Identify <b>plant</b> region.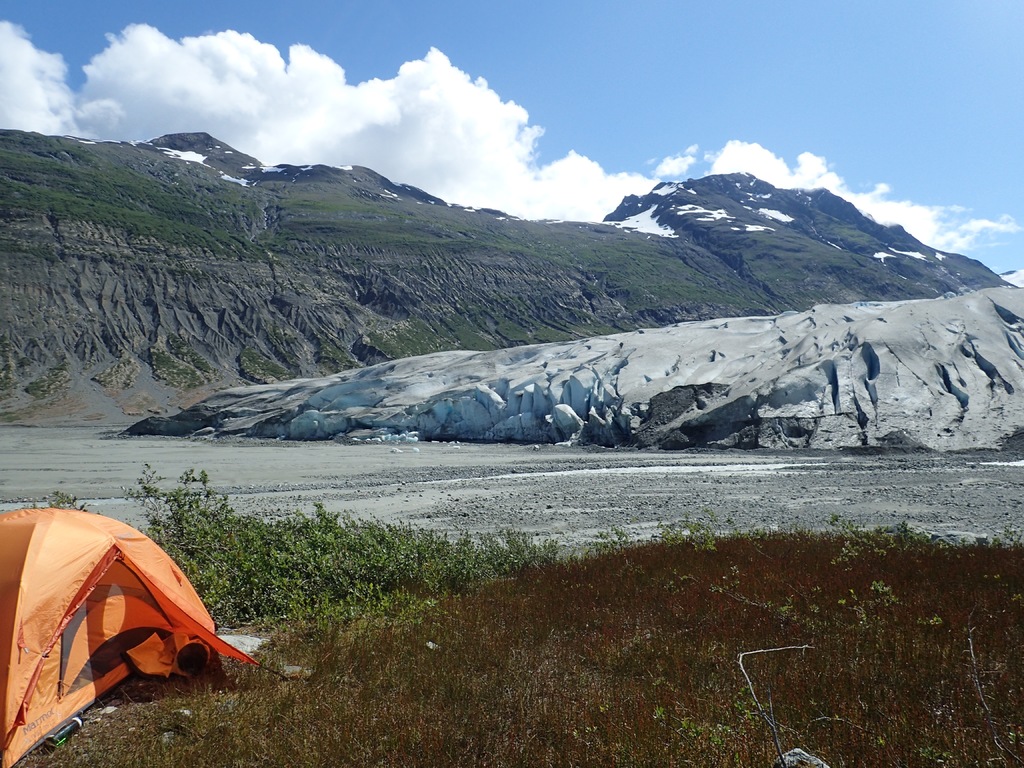
Region: bbox=[312, 331, 361, 369].
